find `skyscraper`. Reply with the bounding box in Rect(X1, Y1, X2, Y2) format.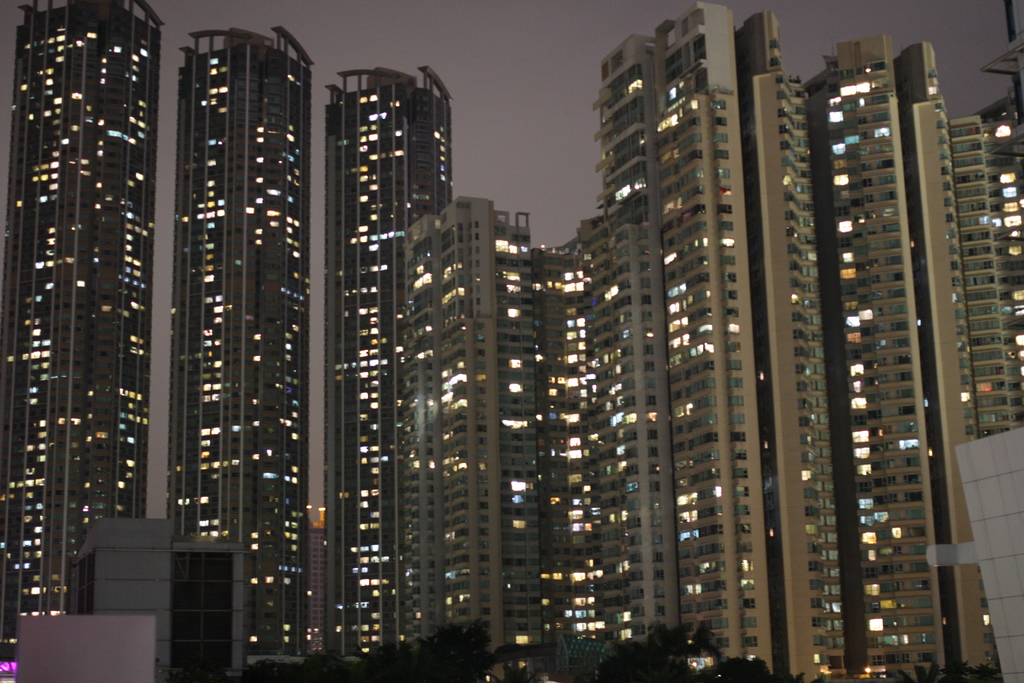
Rect(0, 0, 163, 675).
